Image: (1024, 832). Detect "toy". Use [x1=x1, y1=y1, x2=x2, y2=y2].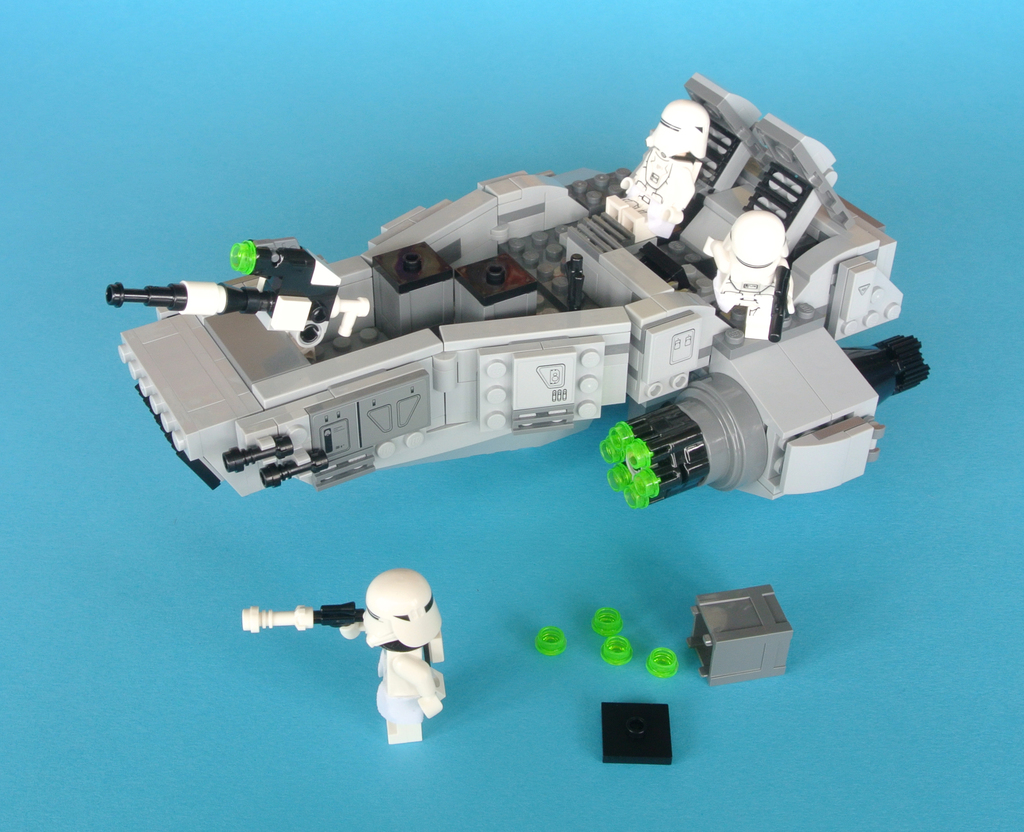
[x1=102, y1=73, x2=936, y2=506].
